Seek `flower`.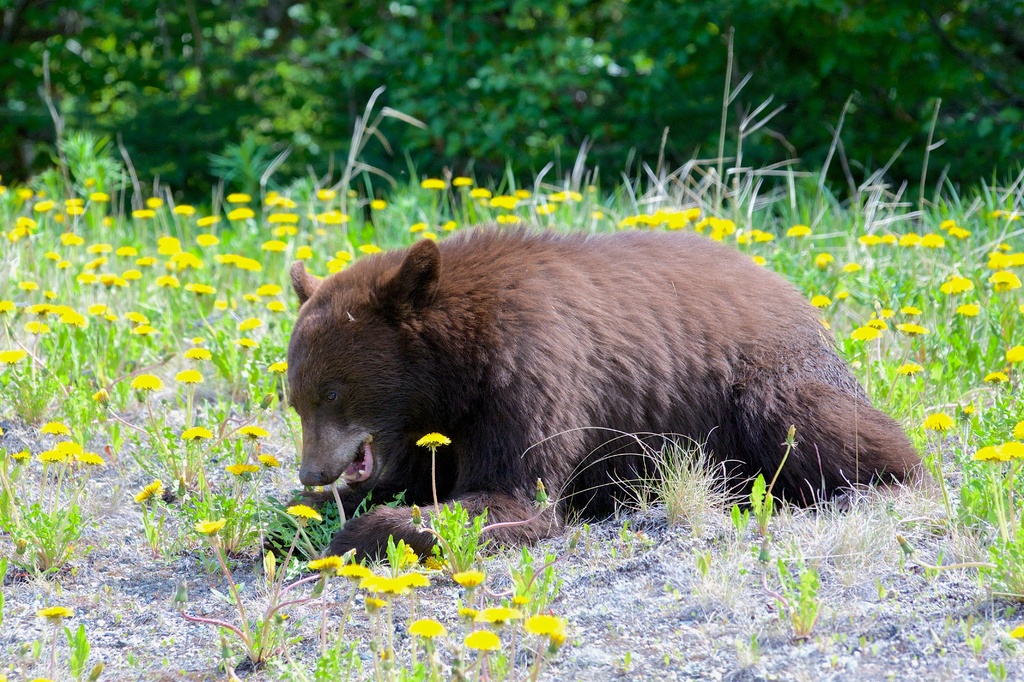
(left=589, top=209, right=606, bottom=220).
